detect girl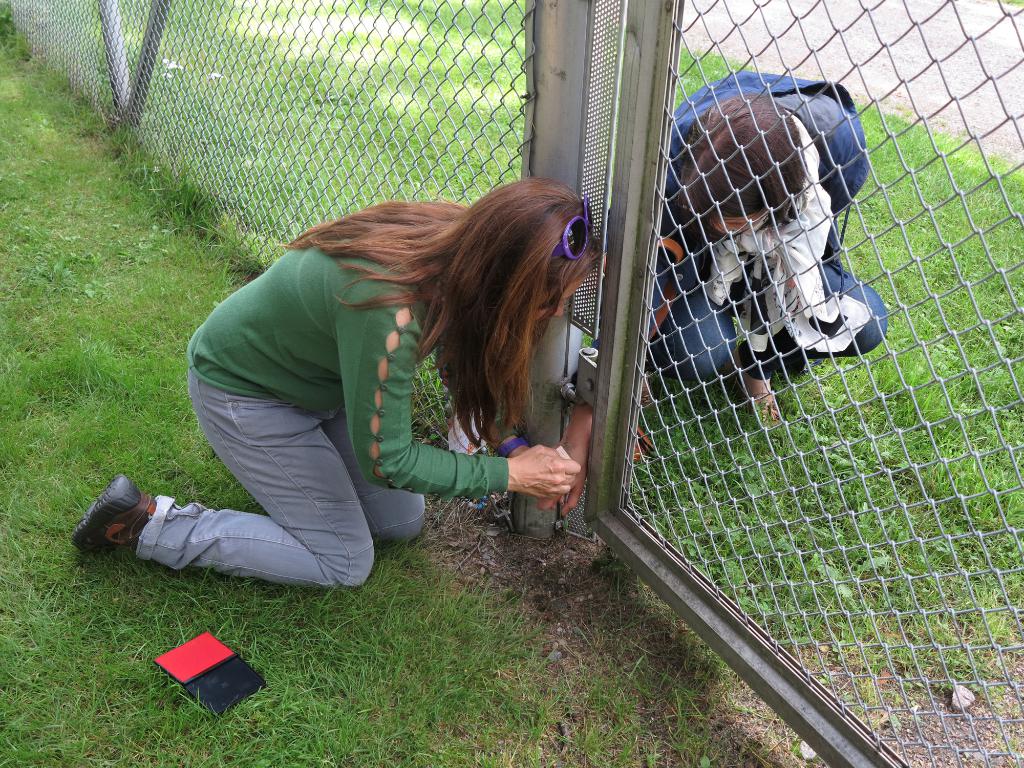
<region>534, 66, 890, 519</region>
